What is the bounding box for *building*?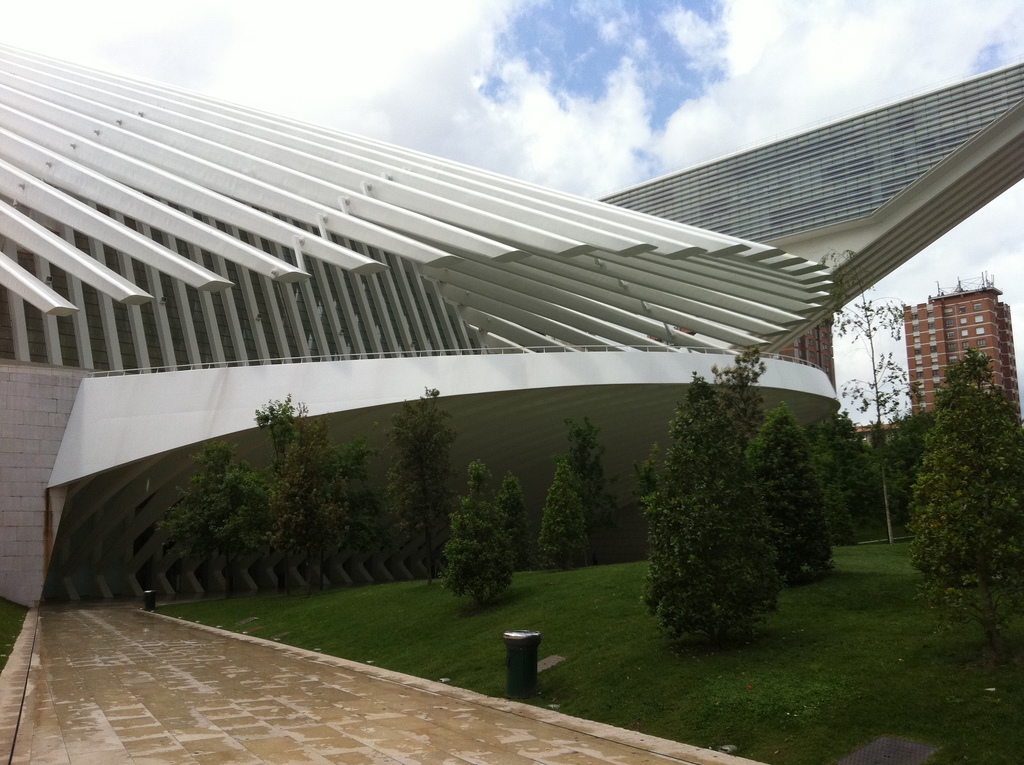
rect(899, 286, 1021, 417).
